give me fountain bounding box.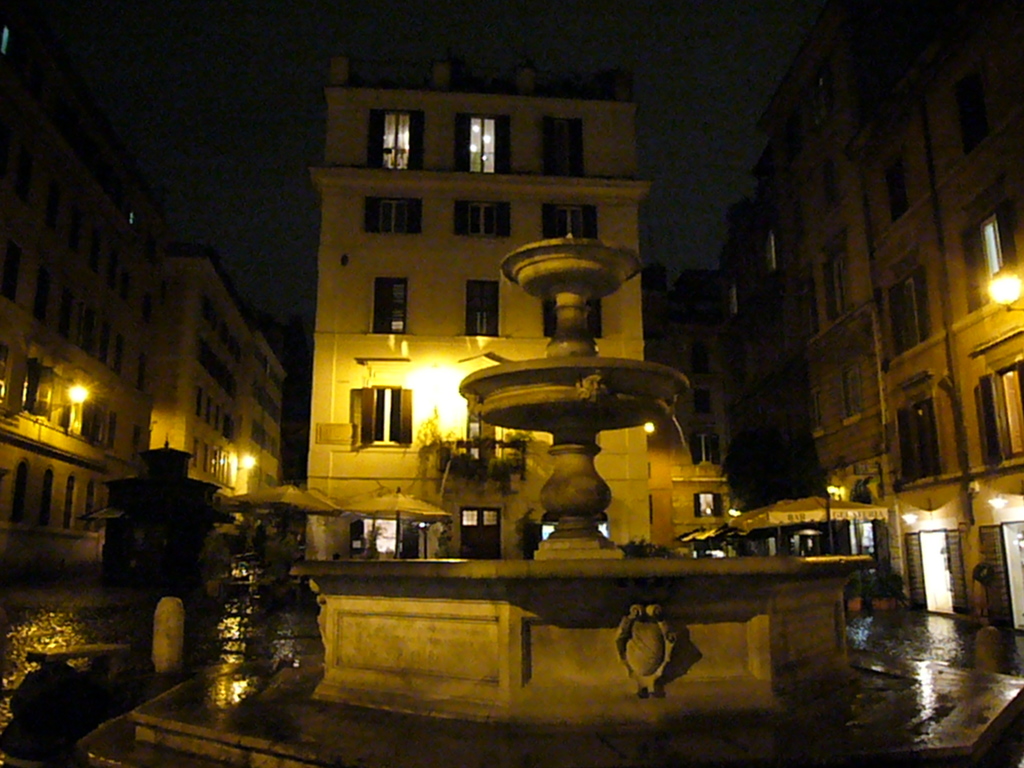
81,232,1023,767.
